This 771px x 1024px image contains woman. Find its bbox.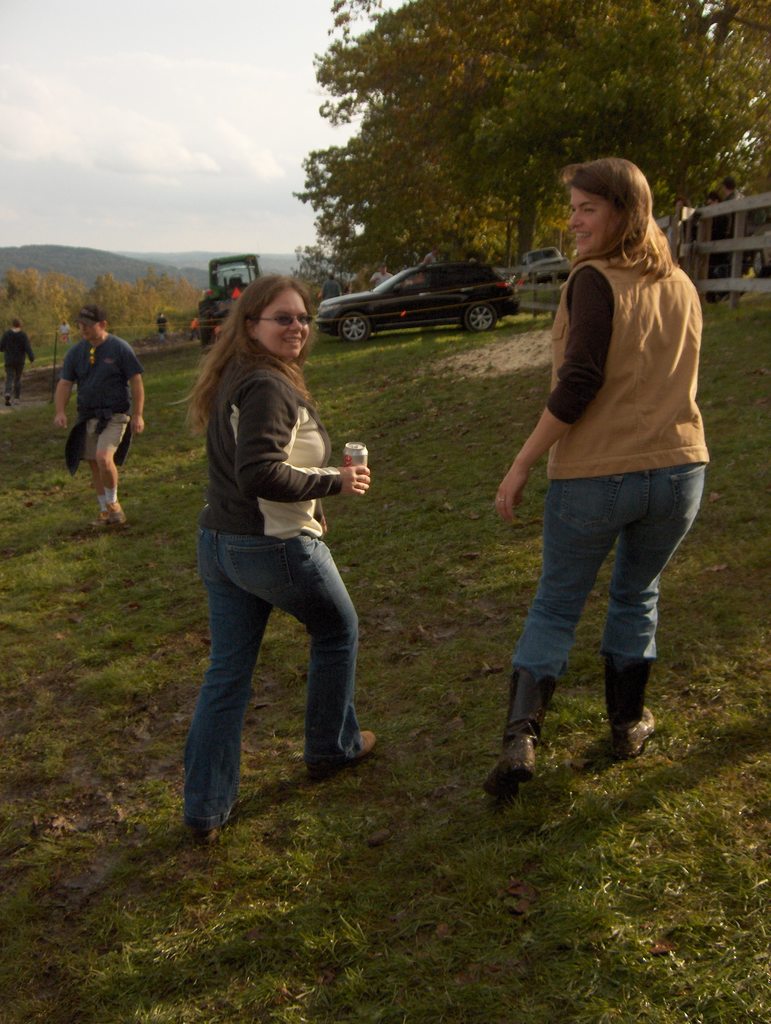
Rect(164, 273, 393, 820).
